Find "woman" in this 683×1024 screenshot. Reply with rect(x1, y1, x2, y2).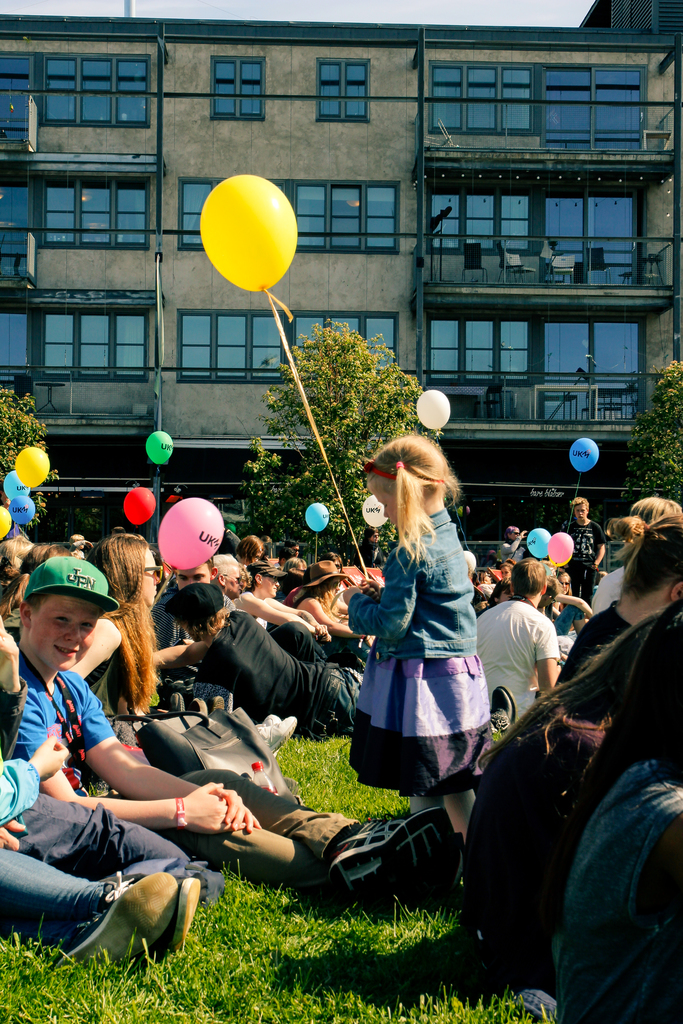
rect(499, 520, 525, 565).
